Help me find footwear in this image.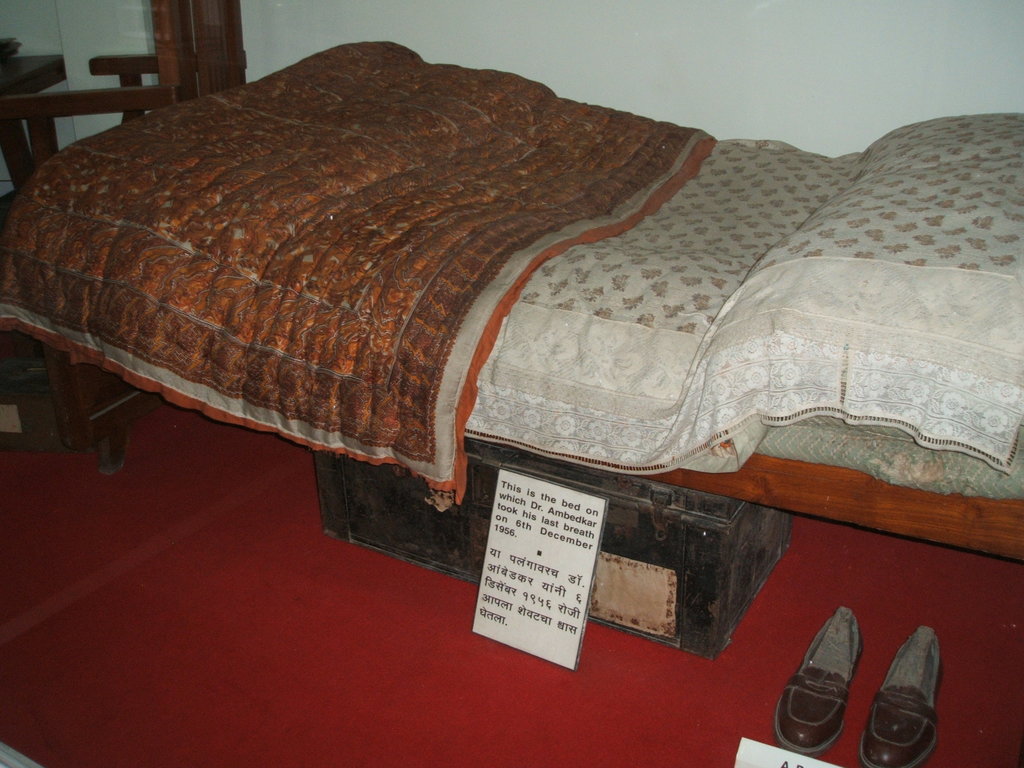
Found it: x1=858, y1=621, x2=943, y2=767.
